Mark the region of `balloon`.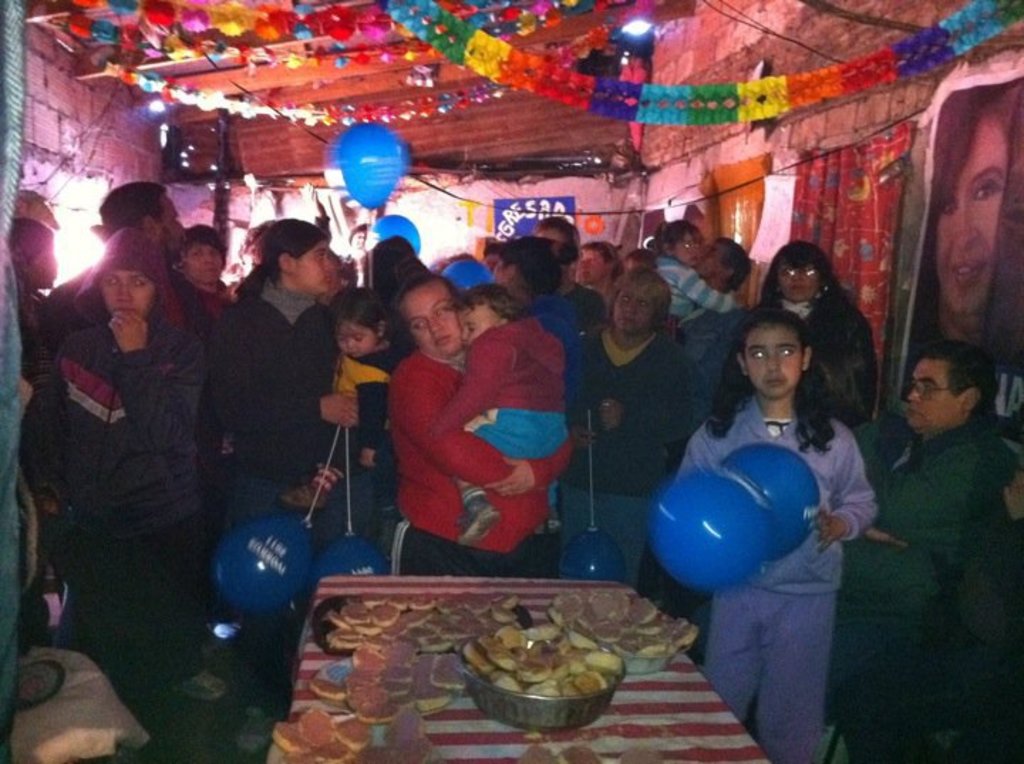
Region: 442, 255, 489, 293.
